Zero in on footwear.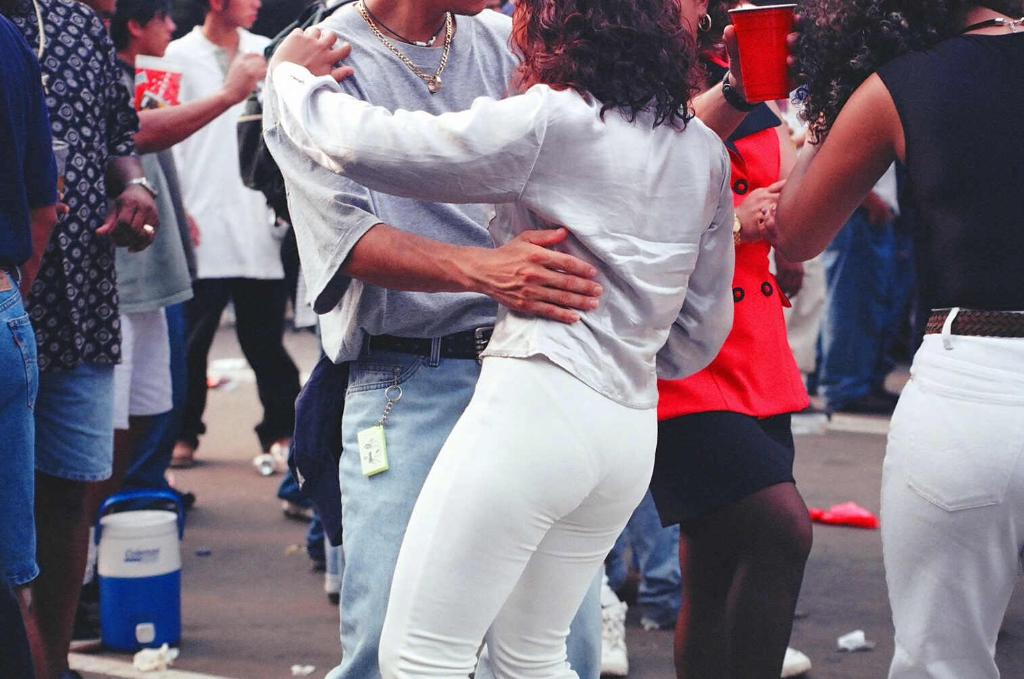
Zeroed in: pyautogui.locateOnScreen(780, 645, 813, 676).
